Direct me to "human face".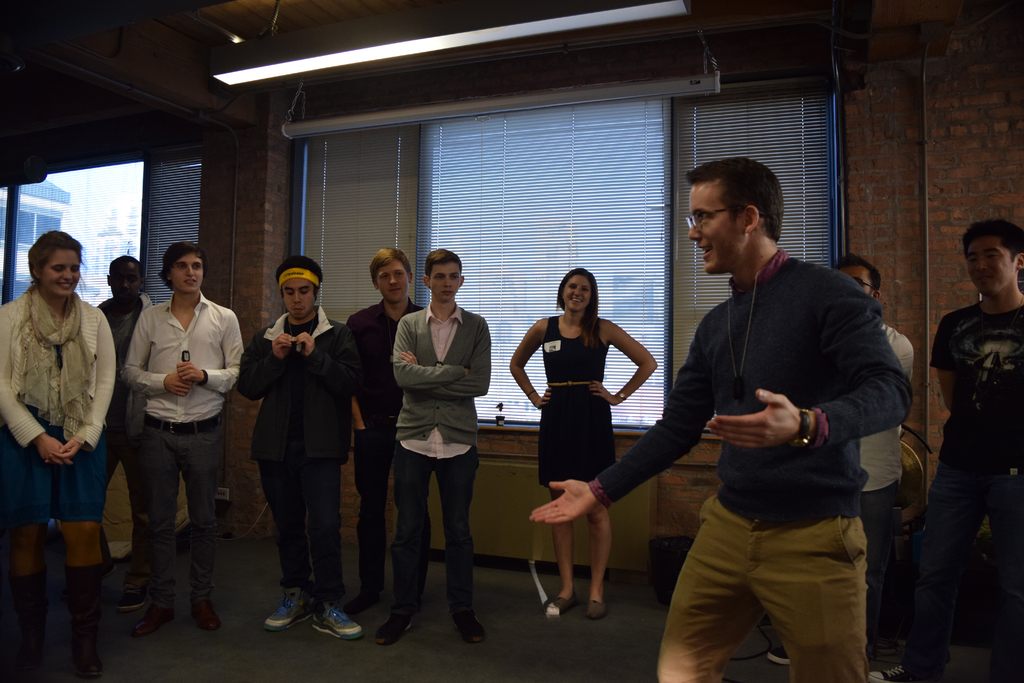
Direction: box=[376, 265, 407, 302].
